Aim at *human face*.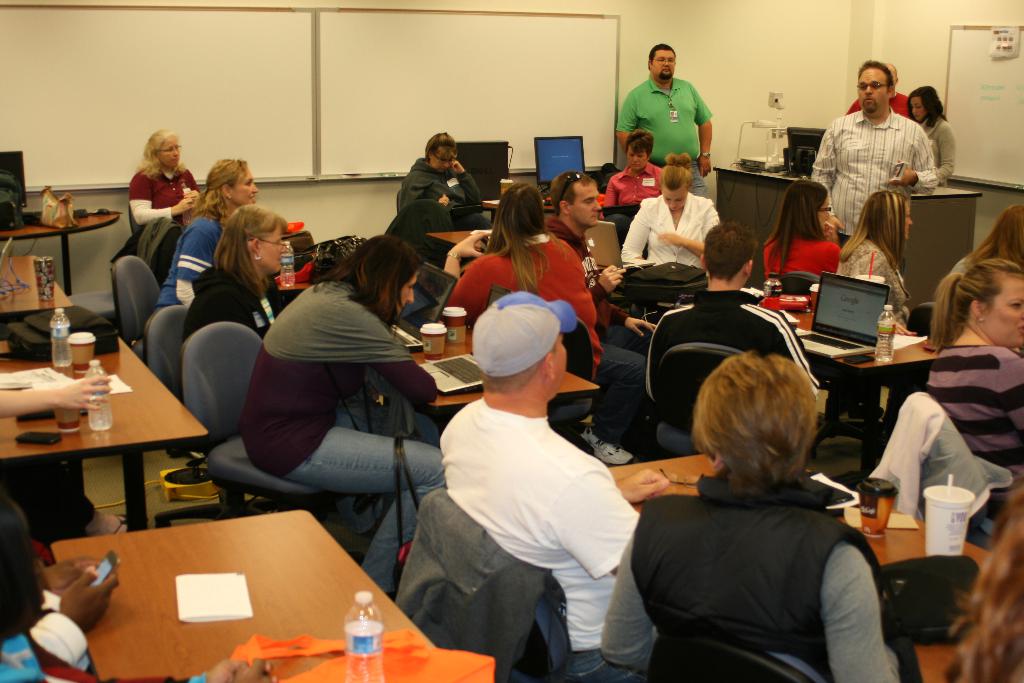
Aimed at box(819, 193, 835, 224).
